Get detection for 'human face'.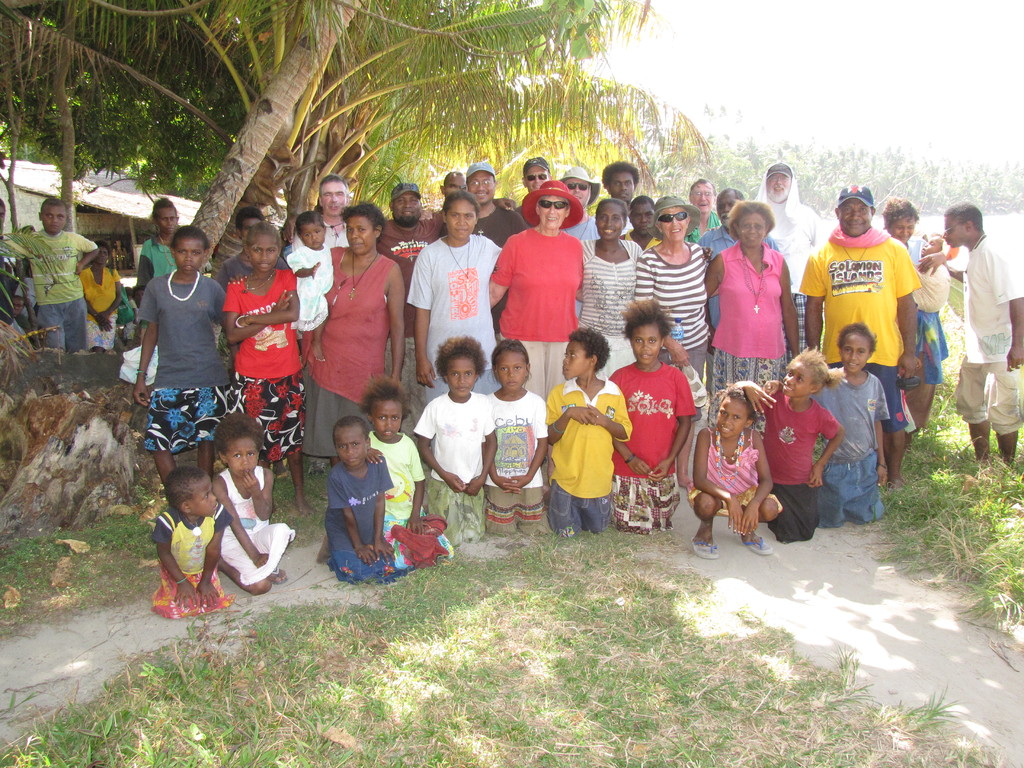
Detection: (x1=623, y1=317, x2=655, y2=369).
